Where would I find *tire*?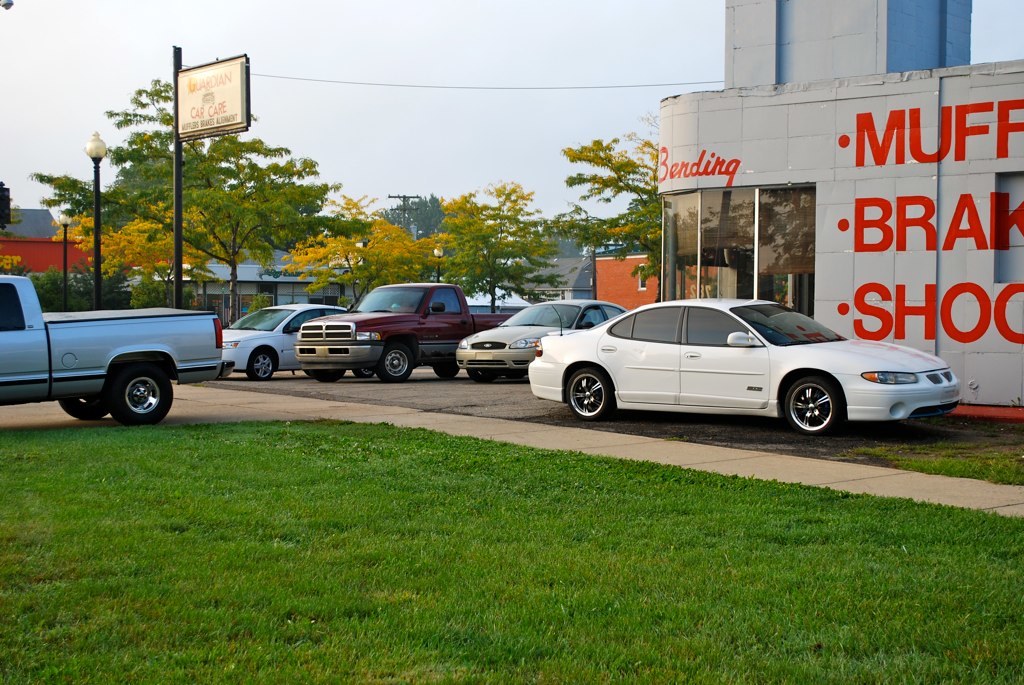
At [left=432, top=361, right=459, bottom=380].
